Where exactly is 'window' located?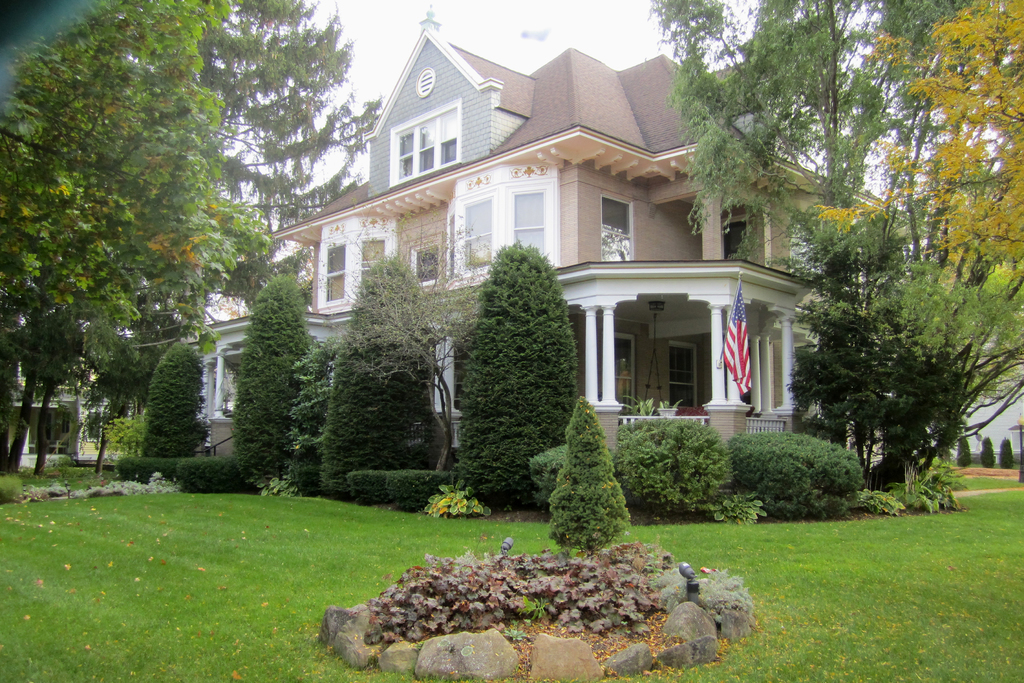
Its bounding box is <region>600, 197, 637, 261</region>.
